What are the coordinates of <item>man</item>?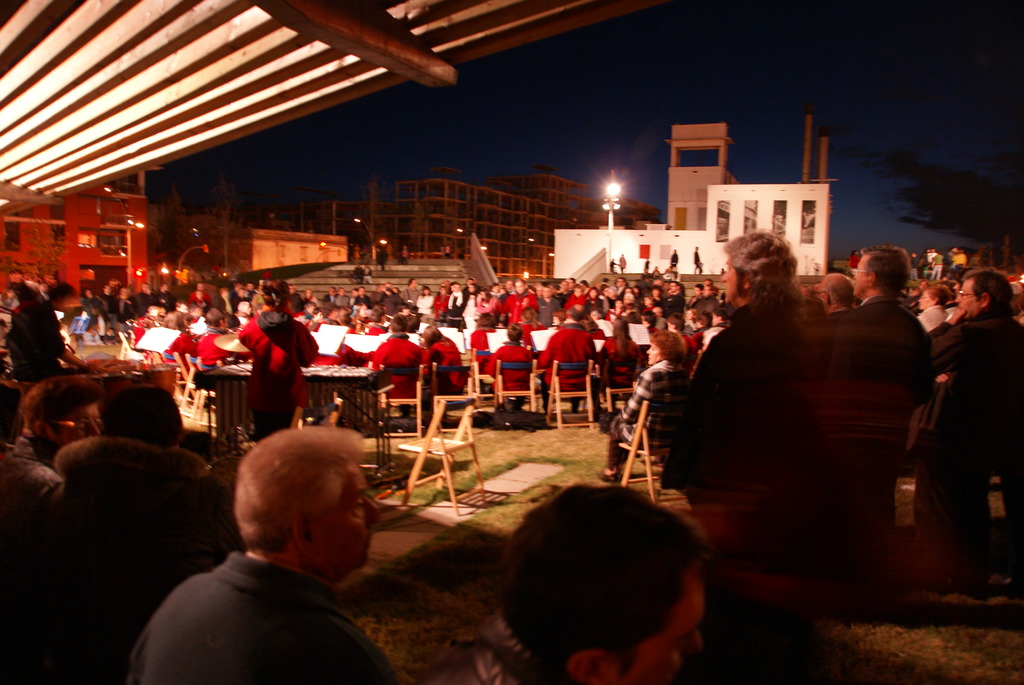
156 282 173 308.
